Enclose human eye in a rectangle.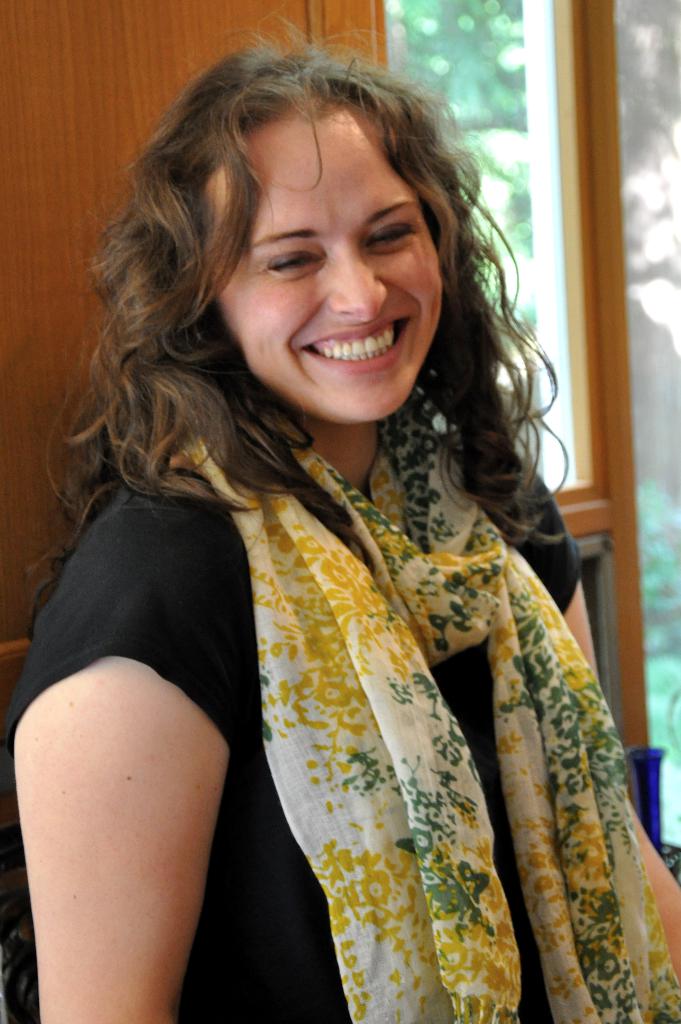
364,218,413,256.
